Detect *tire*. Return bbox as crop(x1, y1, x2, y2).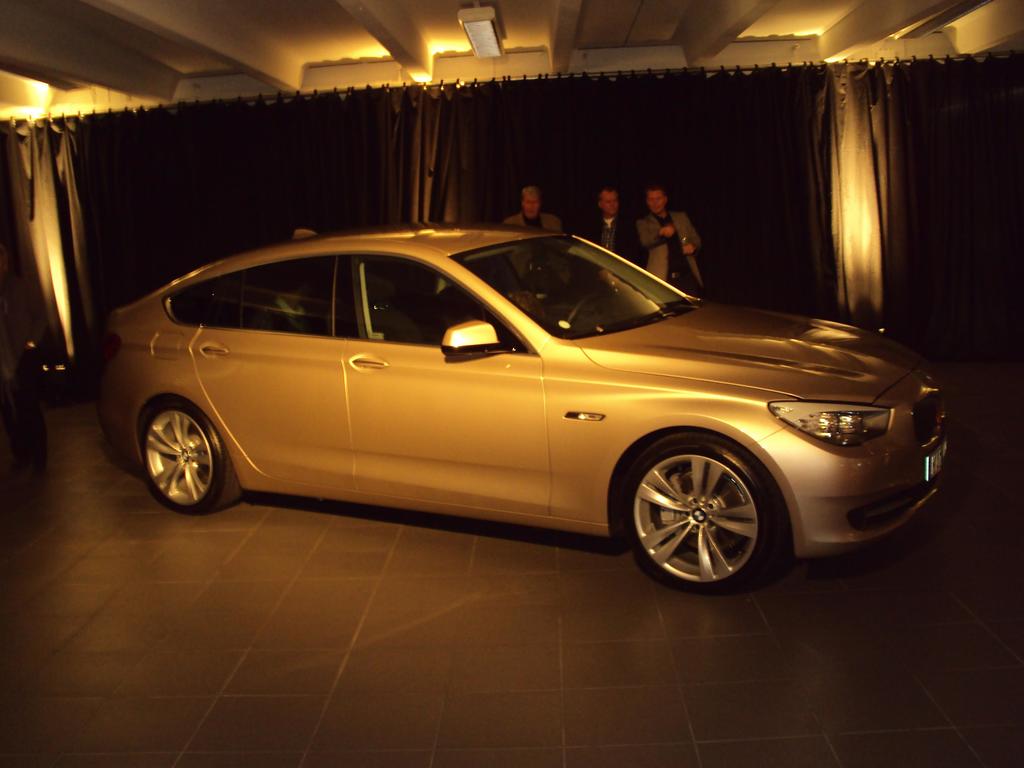
crop(616, 429, 785, 596).
